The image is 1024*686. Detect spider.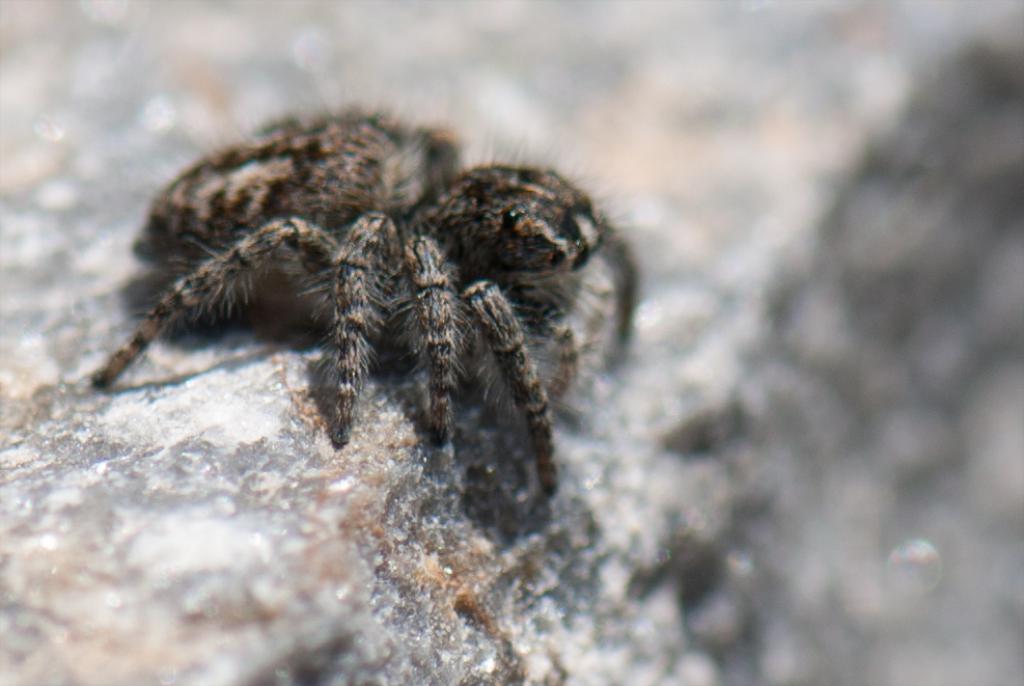
Detection: pyautogui.locateOnScreen(87, 95, 644, 527).
